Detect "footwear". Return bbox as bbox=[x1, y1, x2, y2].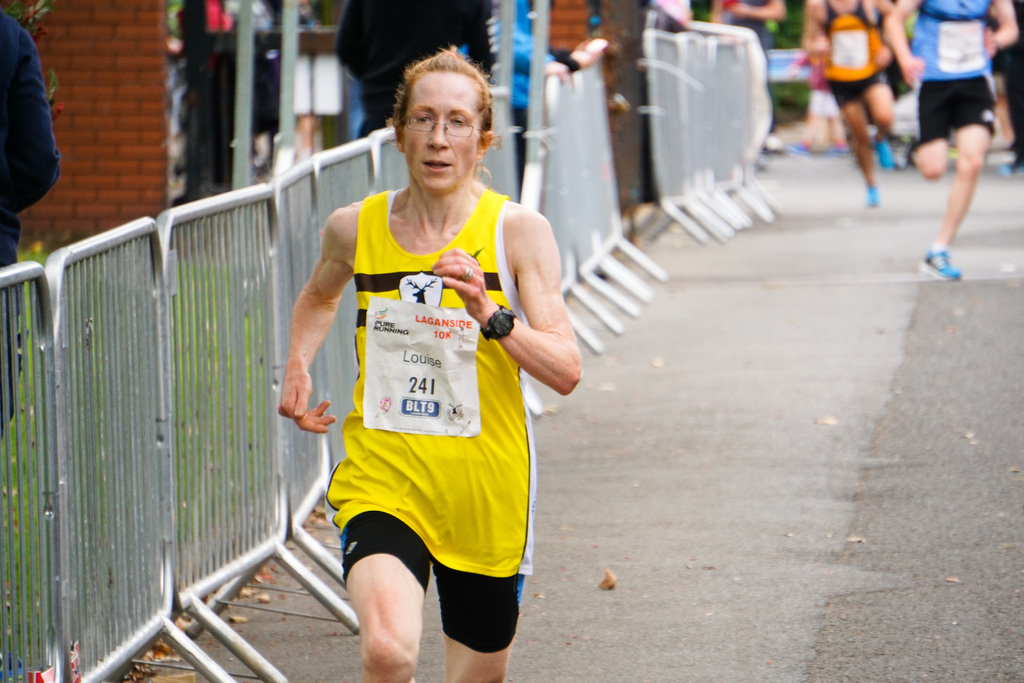
bbox=[871, 133, 901, 168].
